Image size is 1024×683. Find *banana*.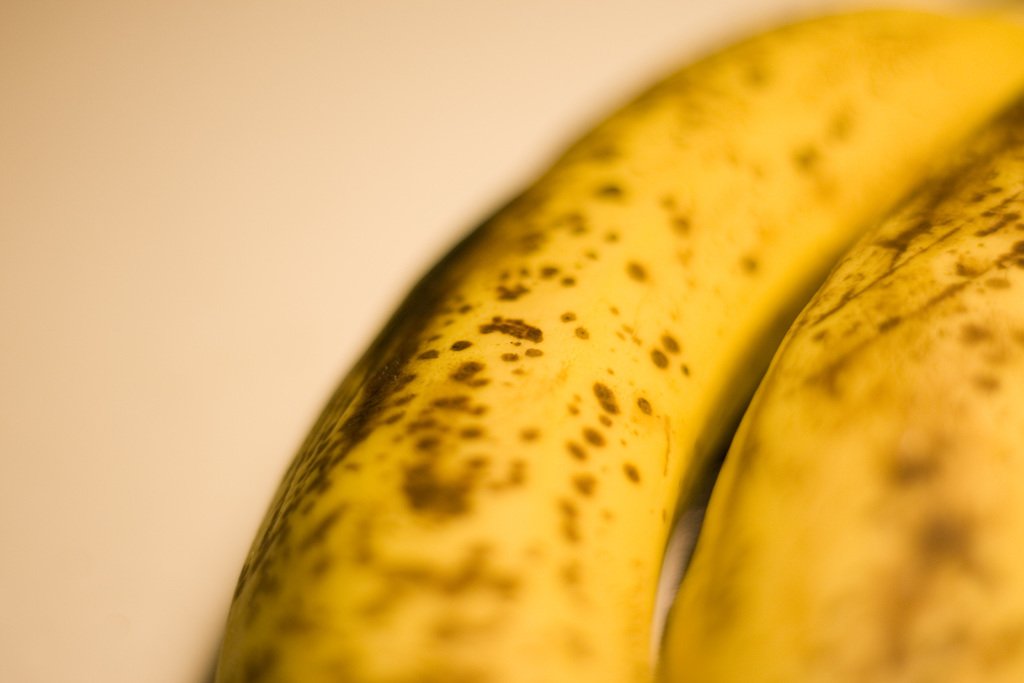
crop(212, 0, 1023, 682).
